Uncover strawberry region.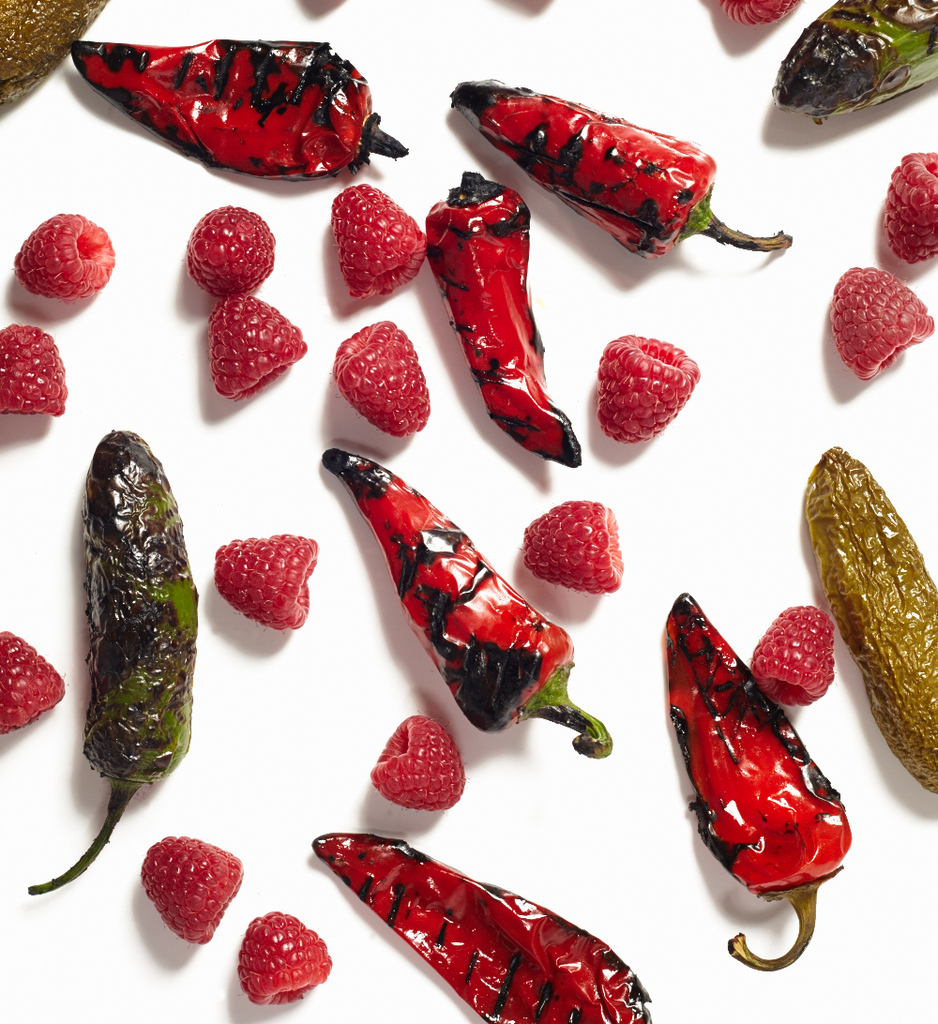
Uncovered: bbox=[597, 311, 723, 424].
